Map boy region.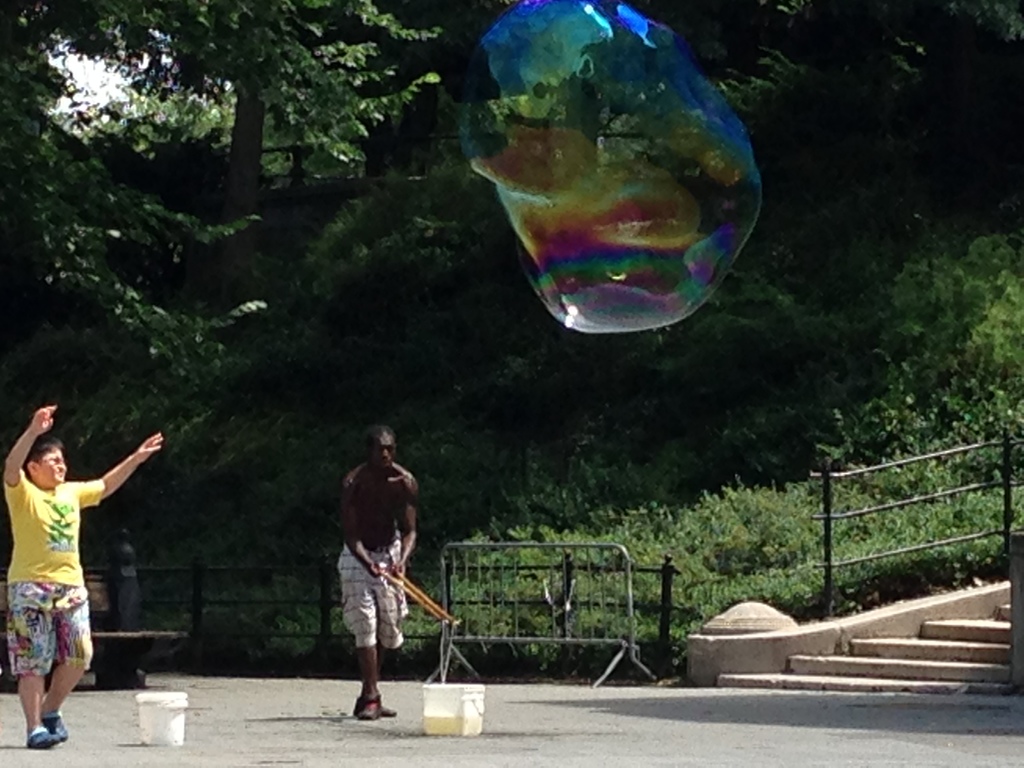
Mapped to 10/392/157/710.
